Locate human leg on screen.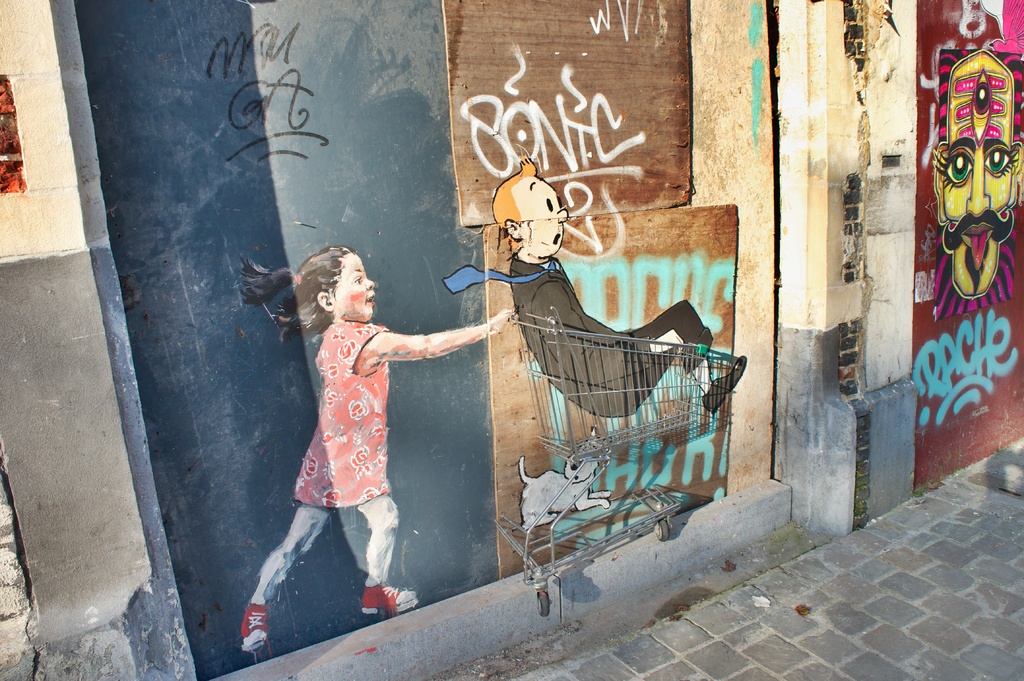
On screen at l=356, t=494, r=417, b=613.
